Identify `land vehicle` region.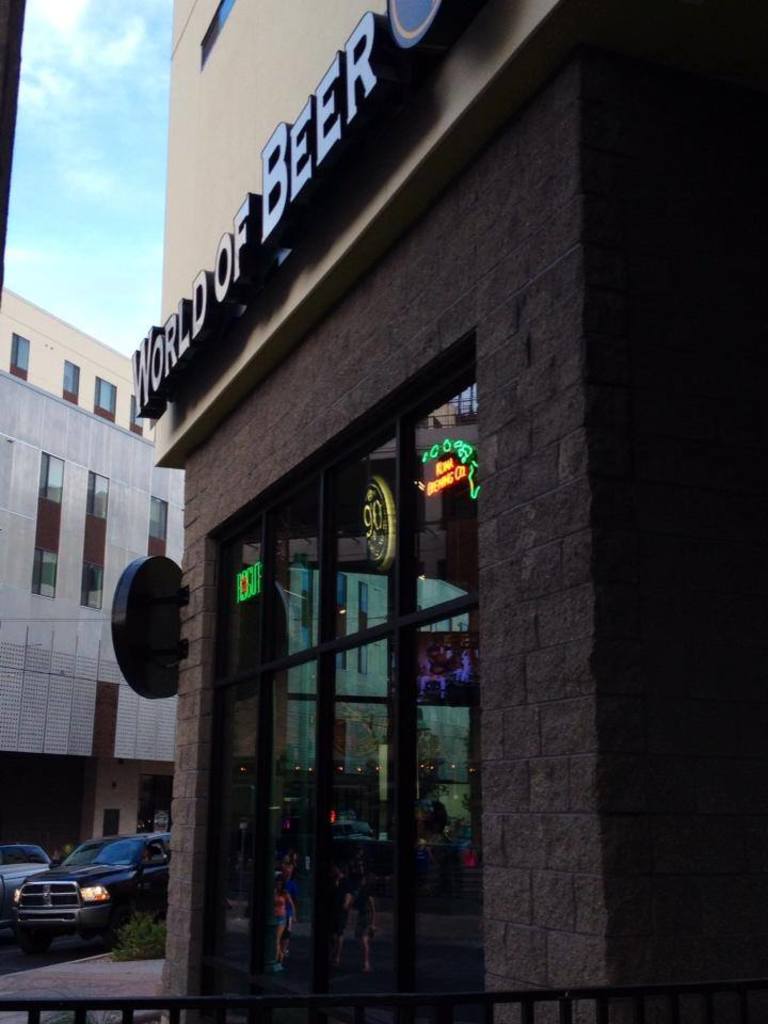
Region: (14, 828, 163, 947).
